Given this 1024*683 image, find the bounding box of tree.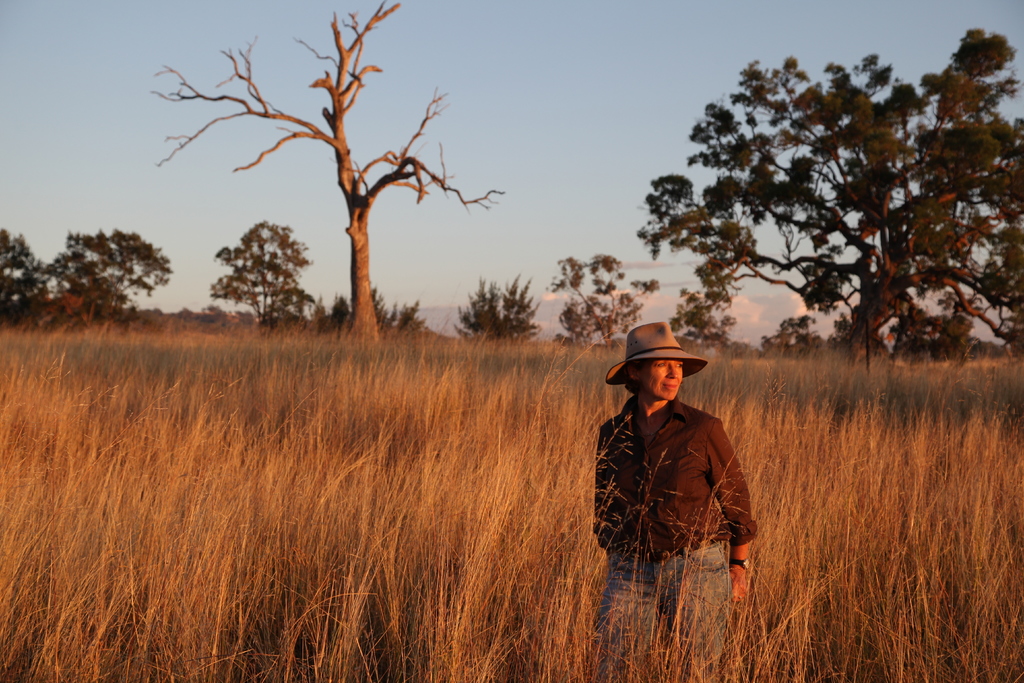
{"x1": 455, "y1": 273, "x2": 550, "y2": 347}.
